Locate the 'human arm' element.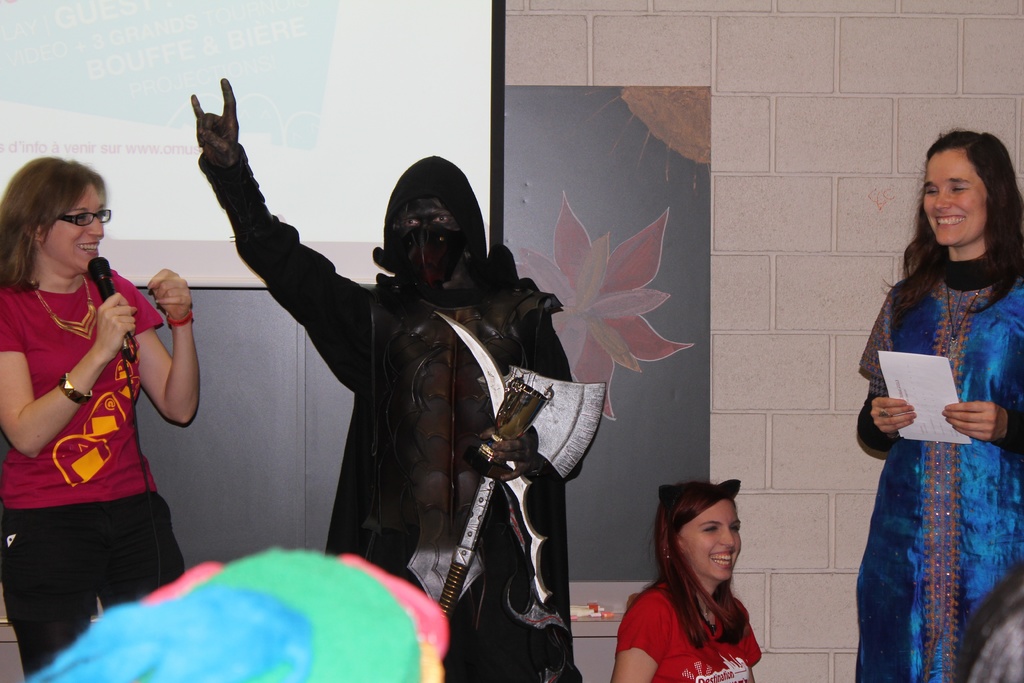
Element bbox: crop(859, 293, 917, 462).
